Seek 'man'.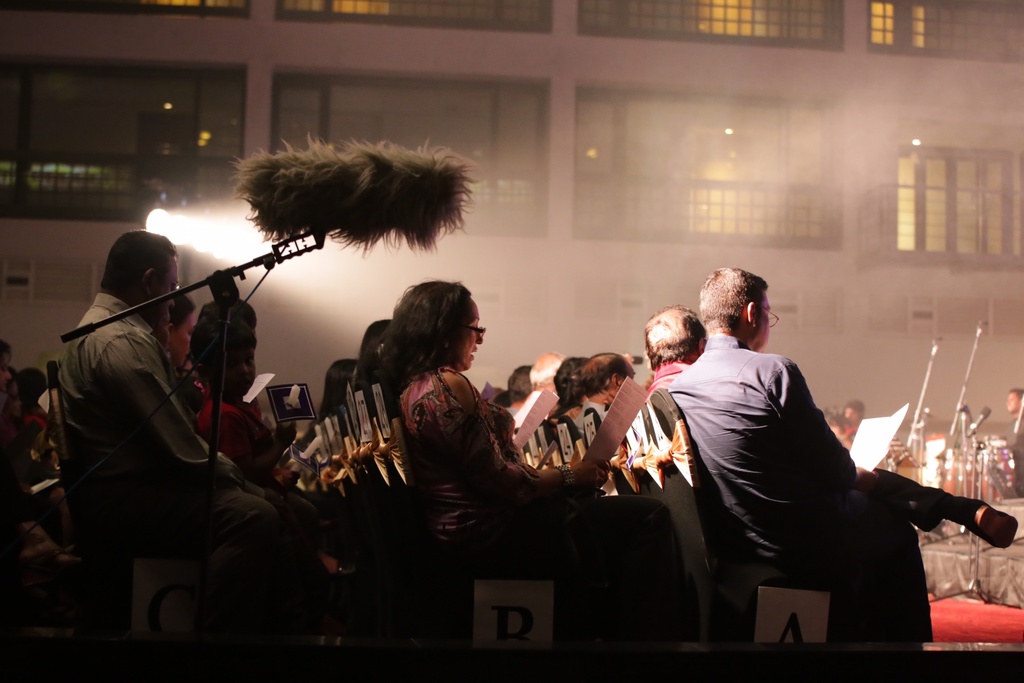
l=572, t=345, r=637, b=444.
